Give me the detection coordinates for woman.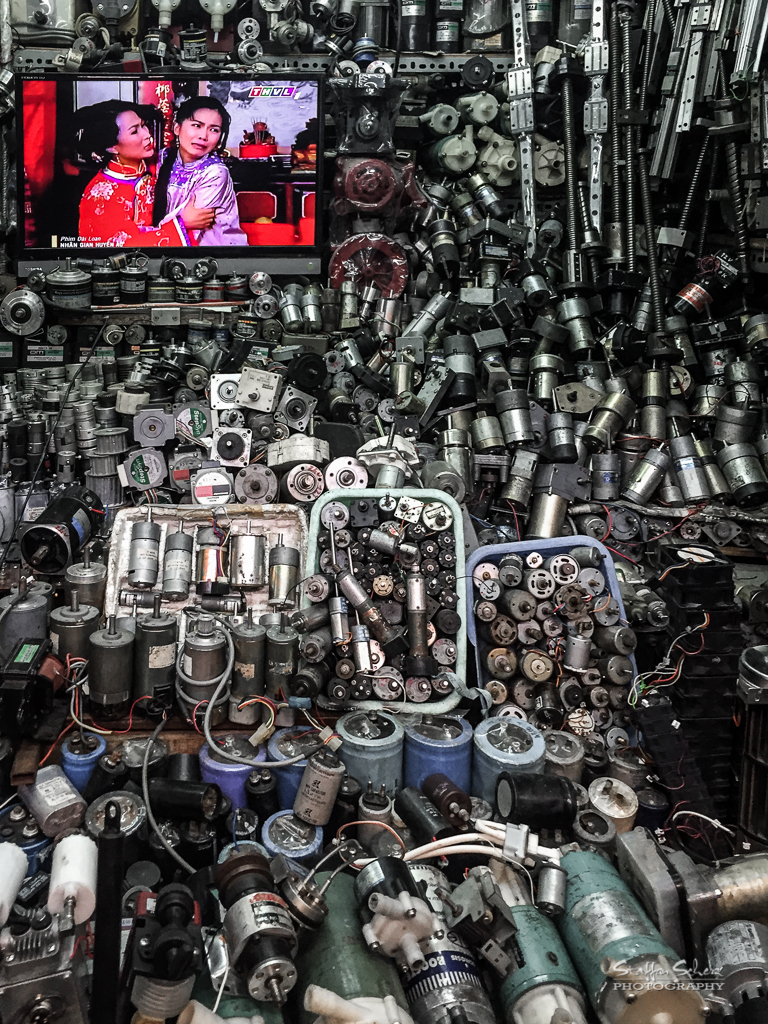
[146, 93, 245, 245].
